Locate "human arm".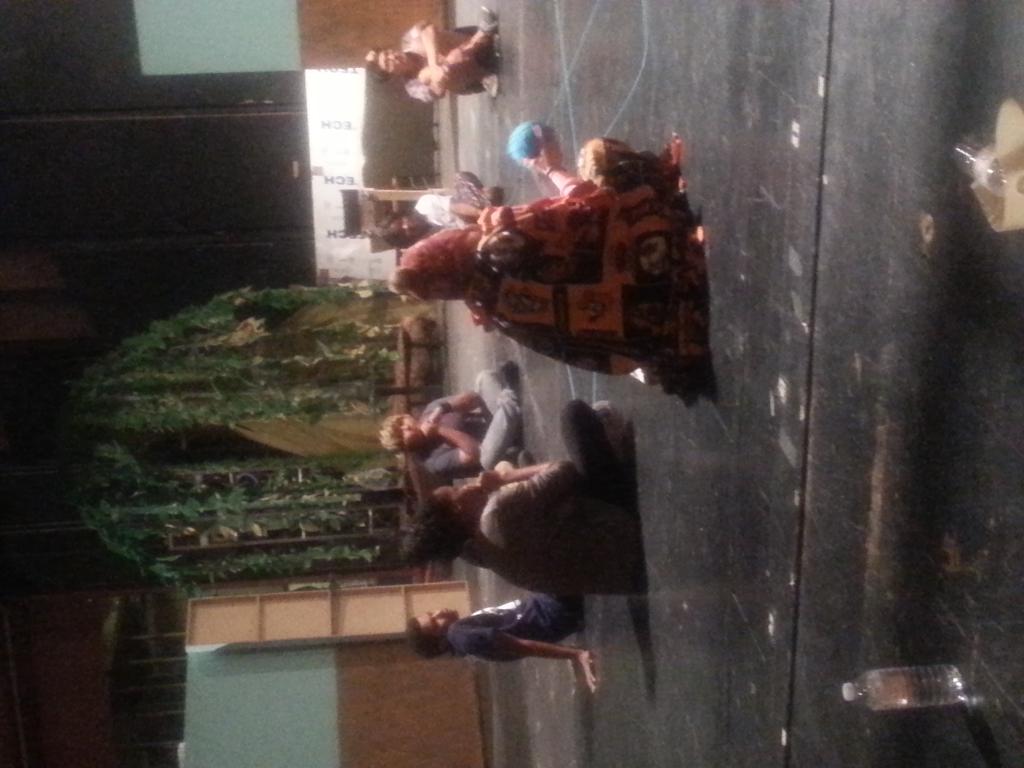
Bounding box: x1=451, y1=637, x2=594, y2=696.
